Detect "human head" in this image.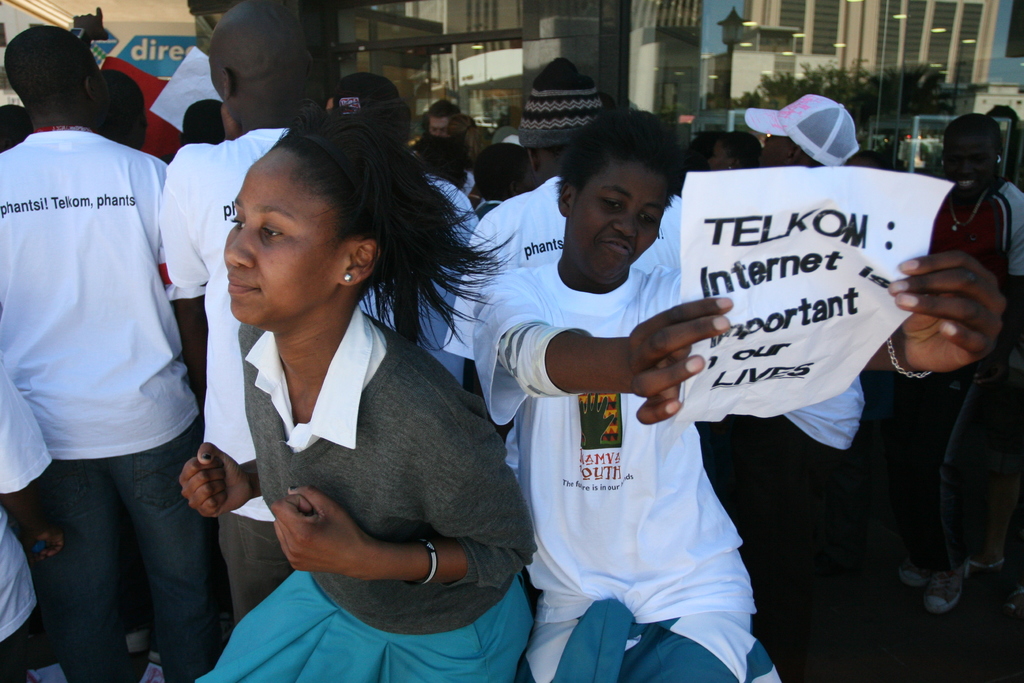
Detection: left=427, top=103, right=453, bottom=142.
